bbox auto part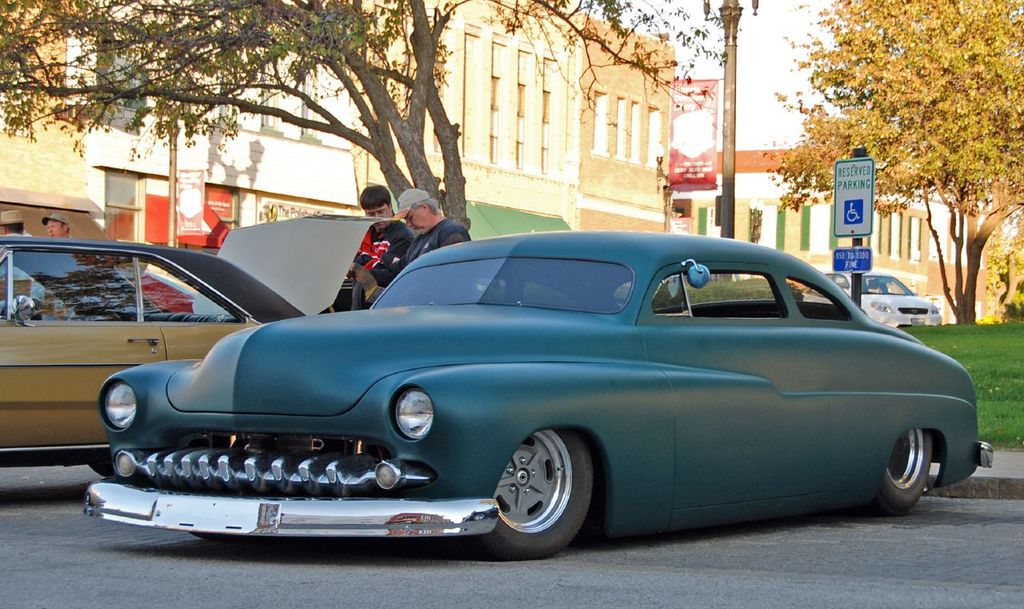
{"x1": 390, "y1": 397, "x2": 437, "y2": 437}
